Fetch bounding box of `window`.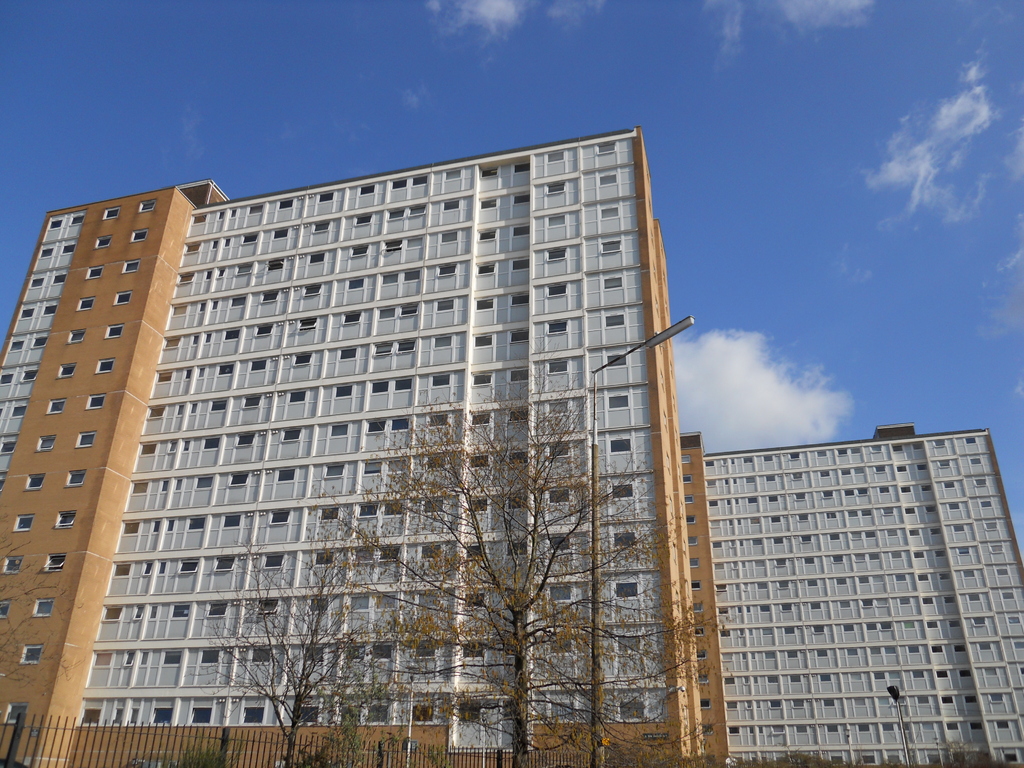
Bbox: region(252, 205, 262, 214).
